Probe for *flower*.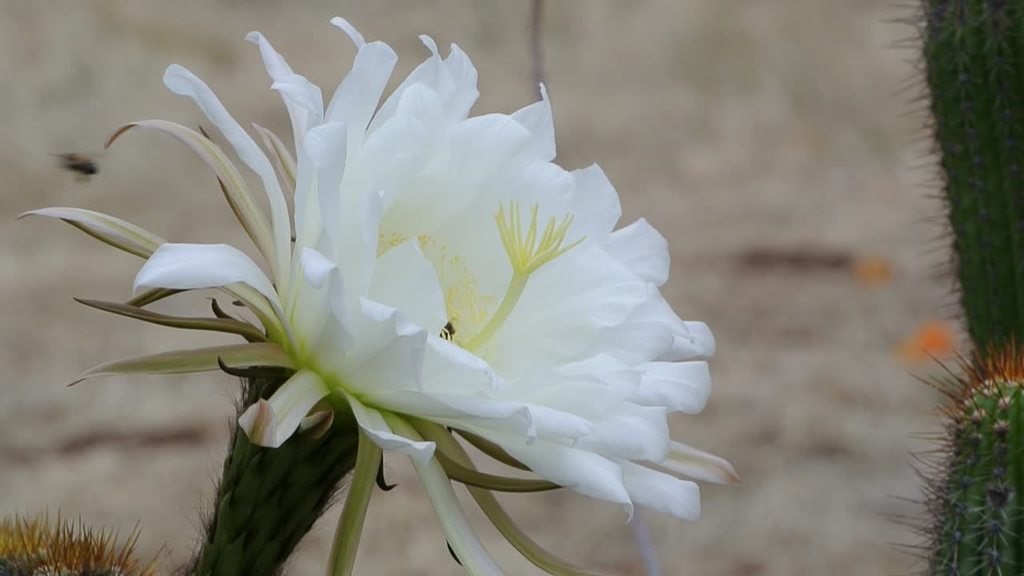
Probe result: Rect(49, 27, 727, 549).
